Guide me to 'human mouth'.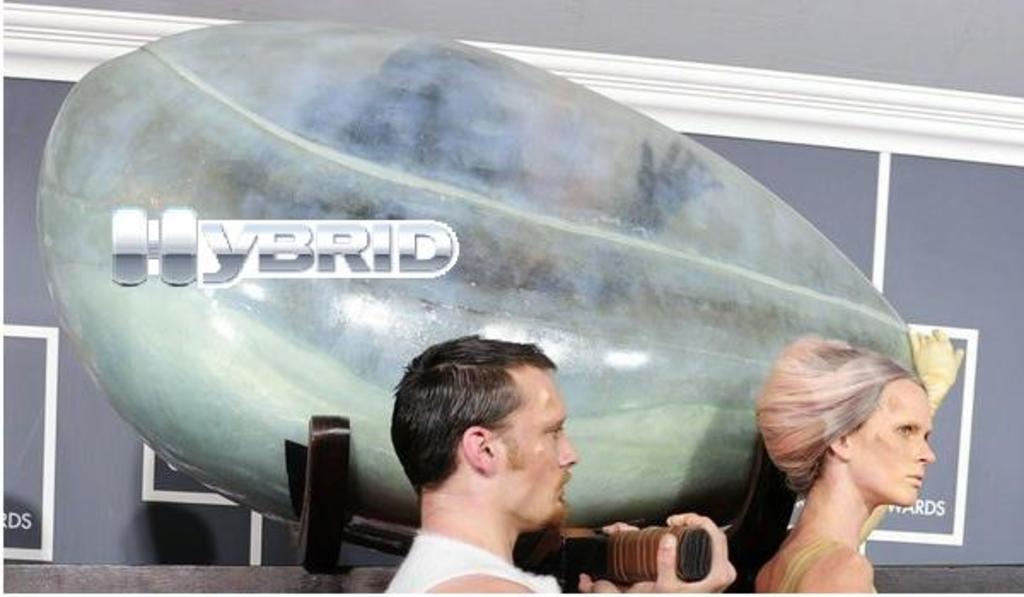
Guidance: left=553, top=471, right=565, bottom=495.
